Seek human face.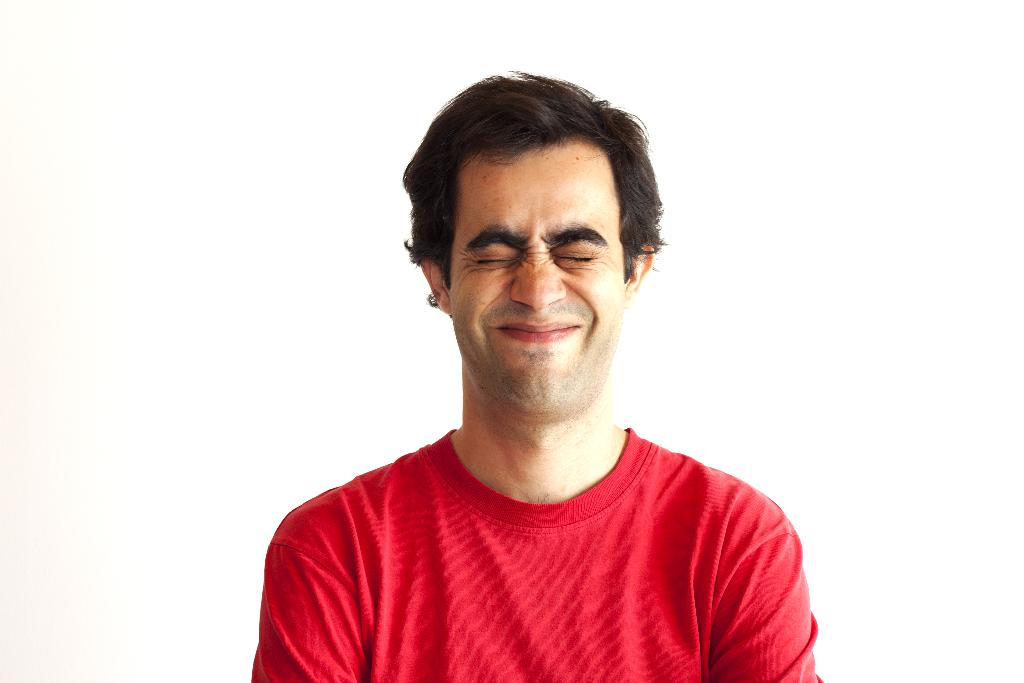
box(447, 143, 626, 420).
